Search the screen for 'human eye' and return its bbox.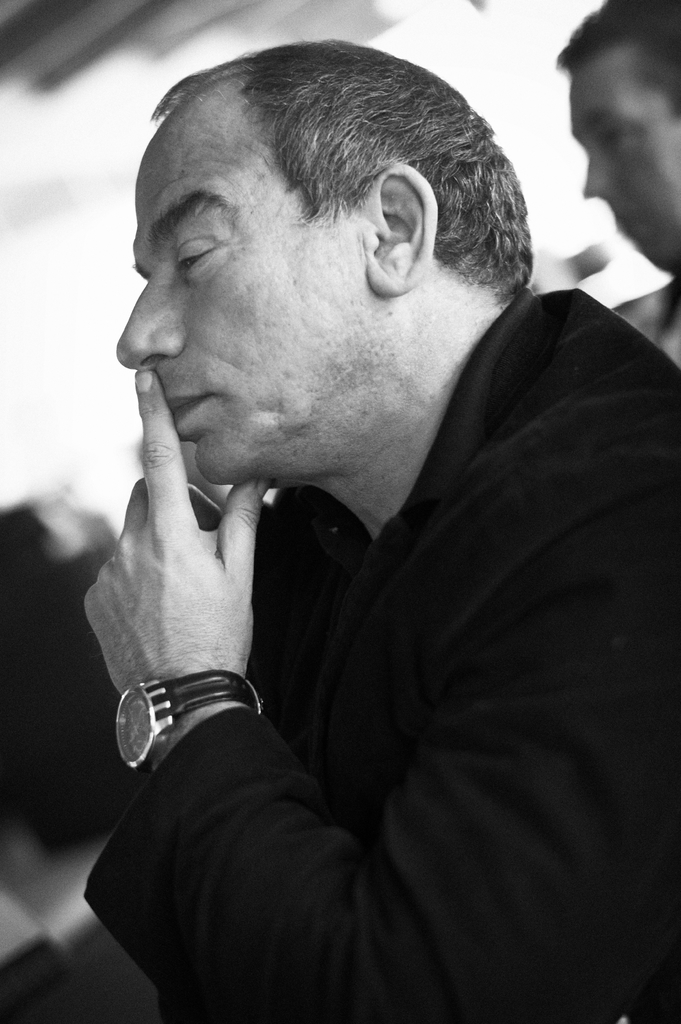
Found: bbox=[168, 235, 226, 284].
